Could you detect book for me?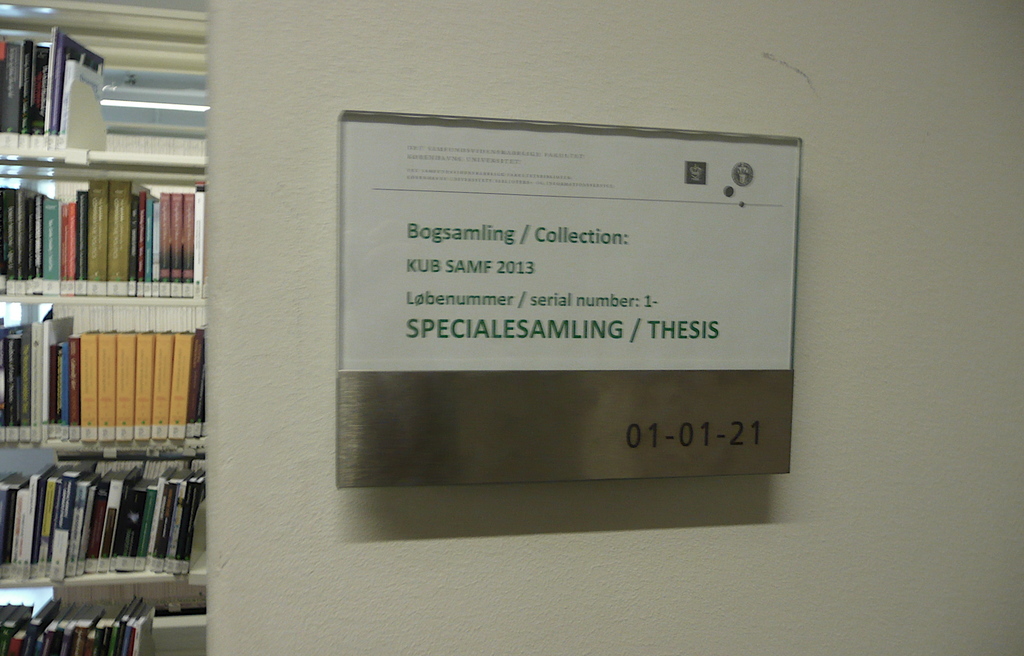
Detection result: {"x1": 43, "y1": 199, "x2": 65, "y2": 293}.
